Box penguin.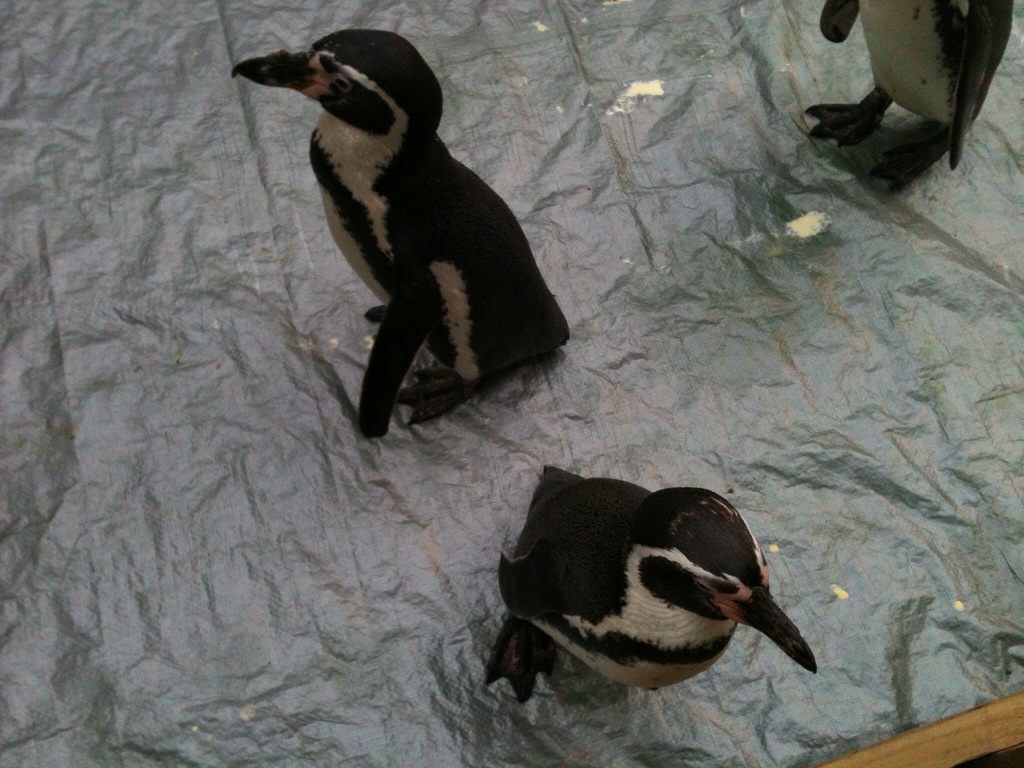
left=811, top=0, right=1018, bottom=192.
